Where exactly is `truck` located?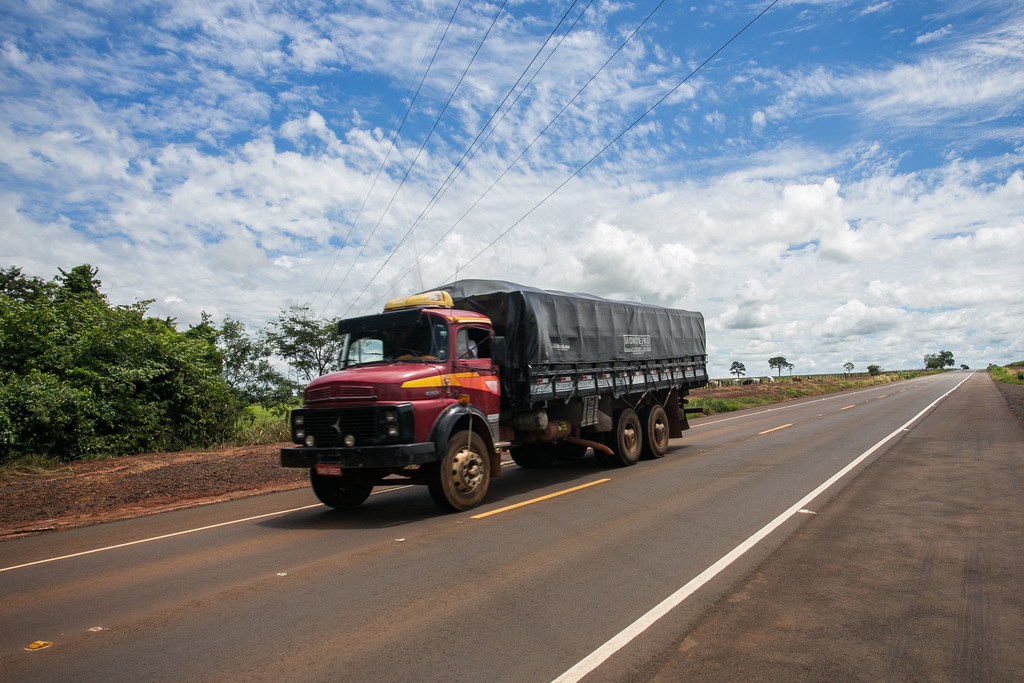
Its bounding box is crop(285, 280, 712, 521).
